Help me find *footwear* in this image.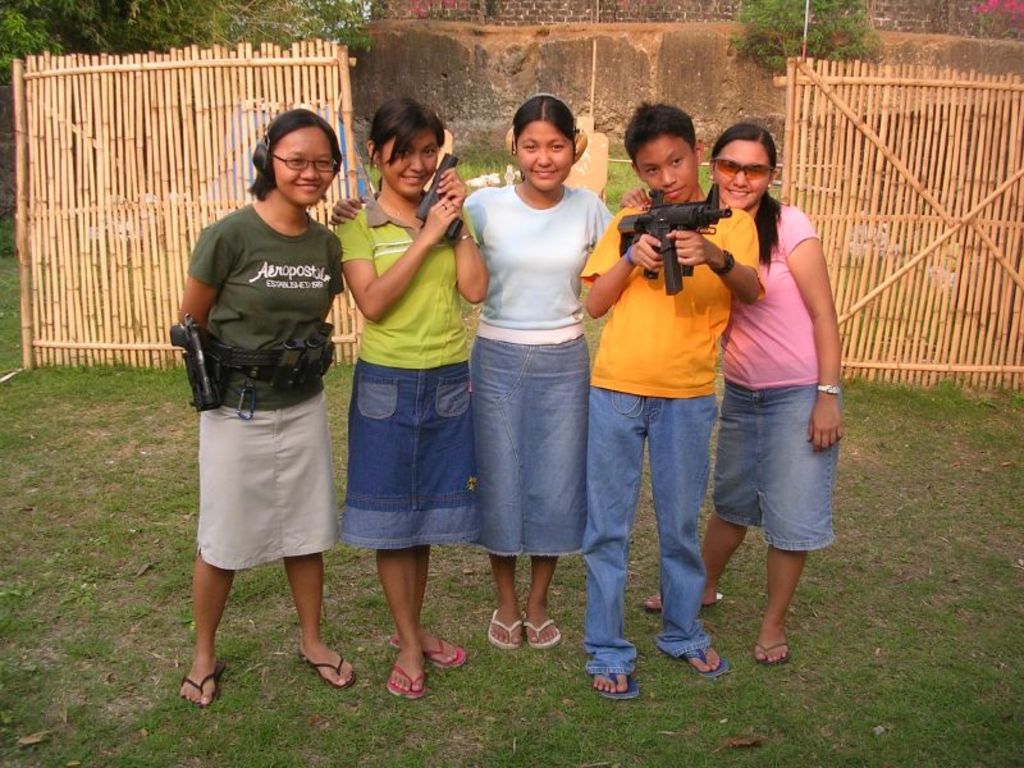
Found it: 486/605/526/653.
